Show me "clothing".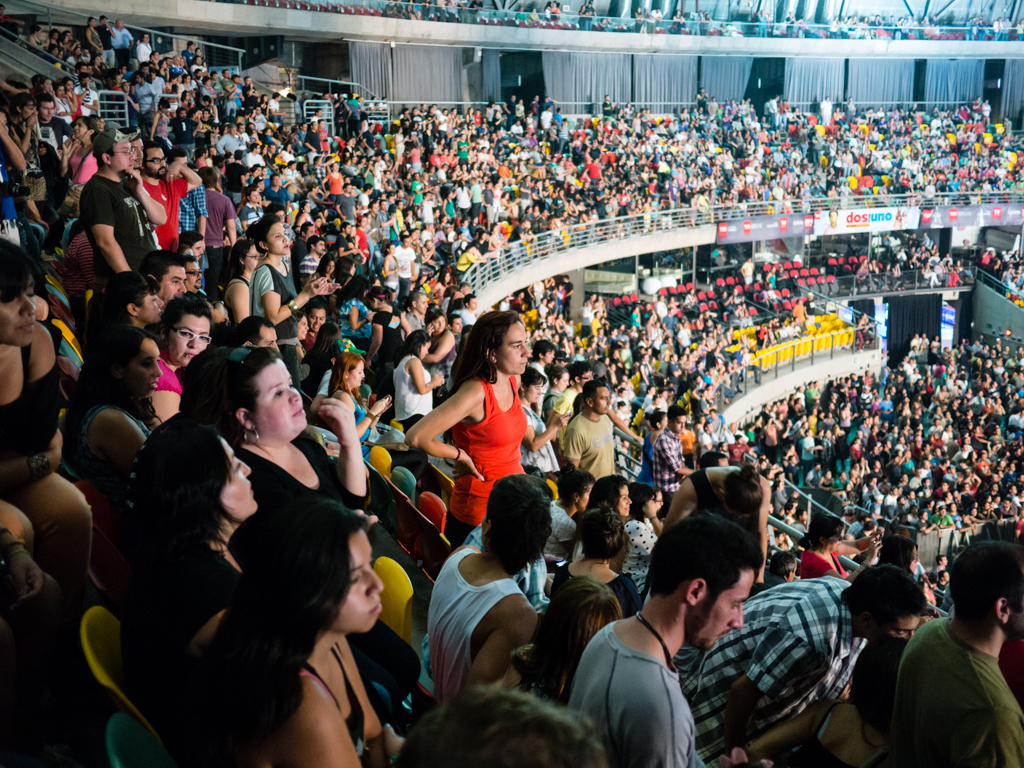
"clothing" is here: 764, 422, 780, 461.
